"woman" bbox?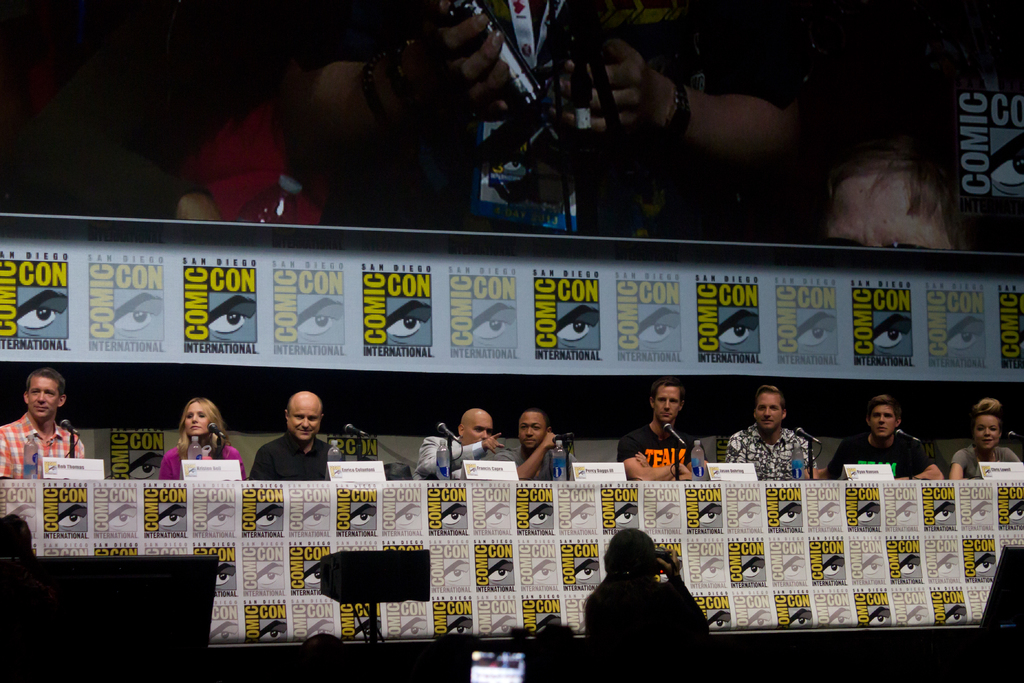
152,402,227,498
